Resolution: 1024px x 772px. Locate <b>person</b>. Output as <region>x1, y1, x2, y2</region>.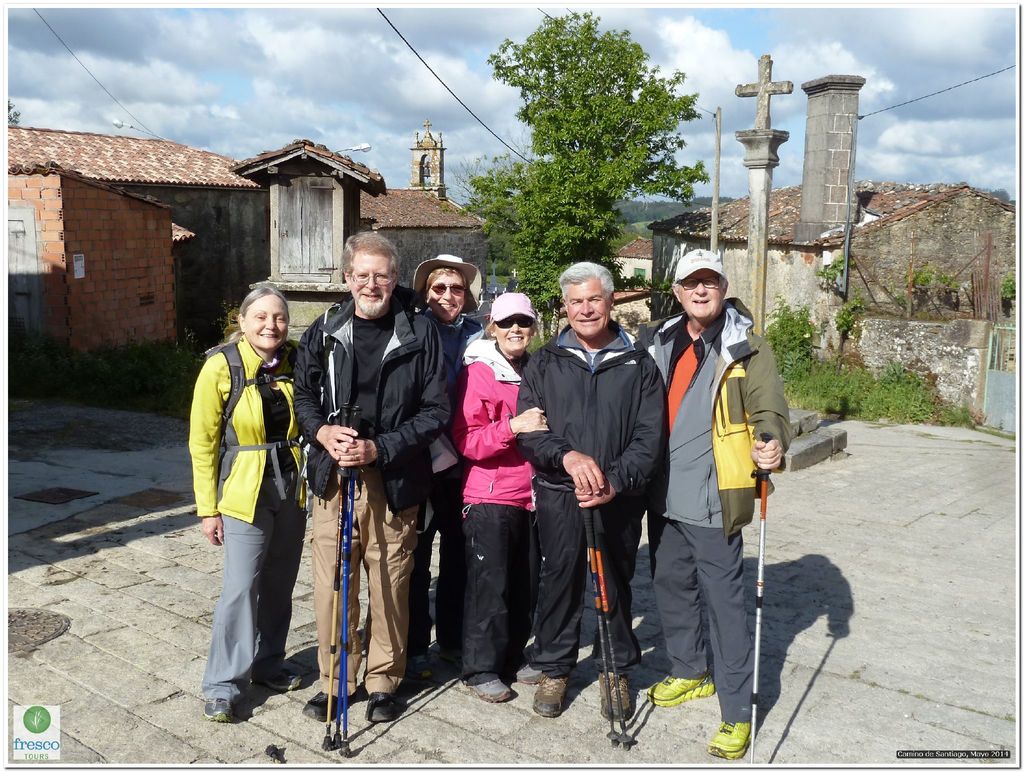
<region>196, 255, 299, 718</region>.
